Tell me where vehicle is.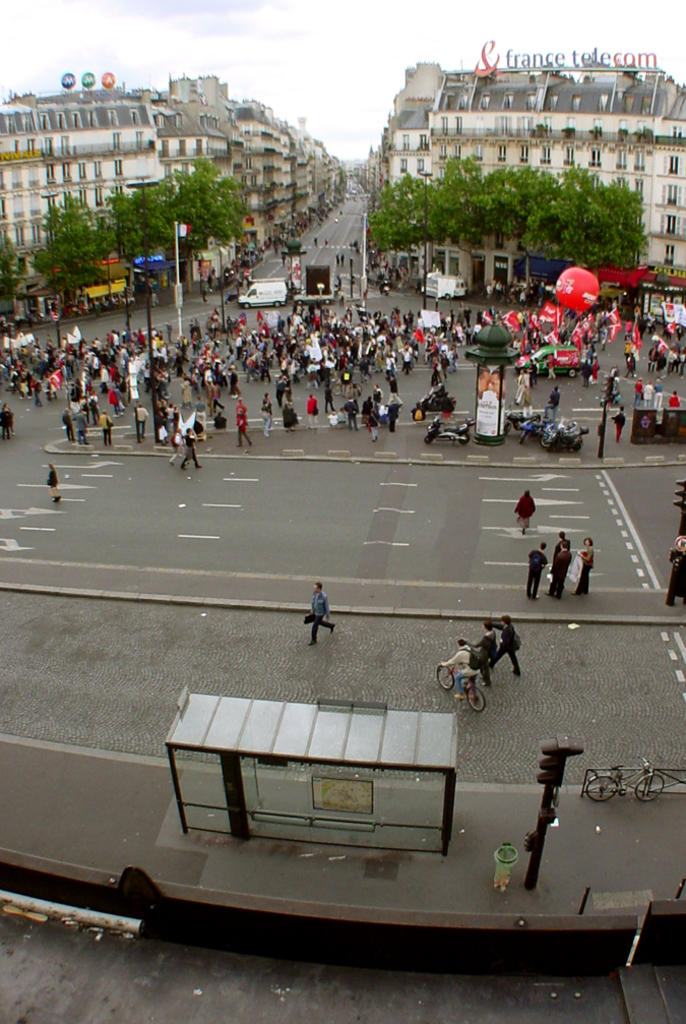
vehicle is at bbox(421, 412, 481, 447).
